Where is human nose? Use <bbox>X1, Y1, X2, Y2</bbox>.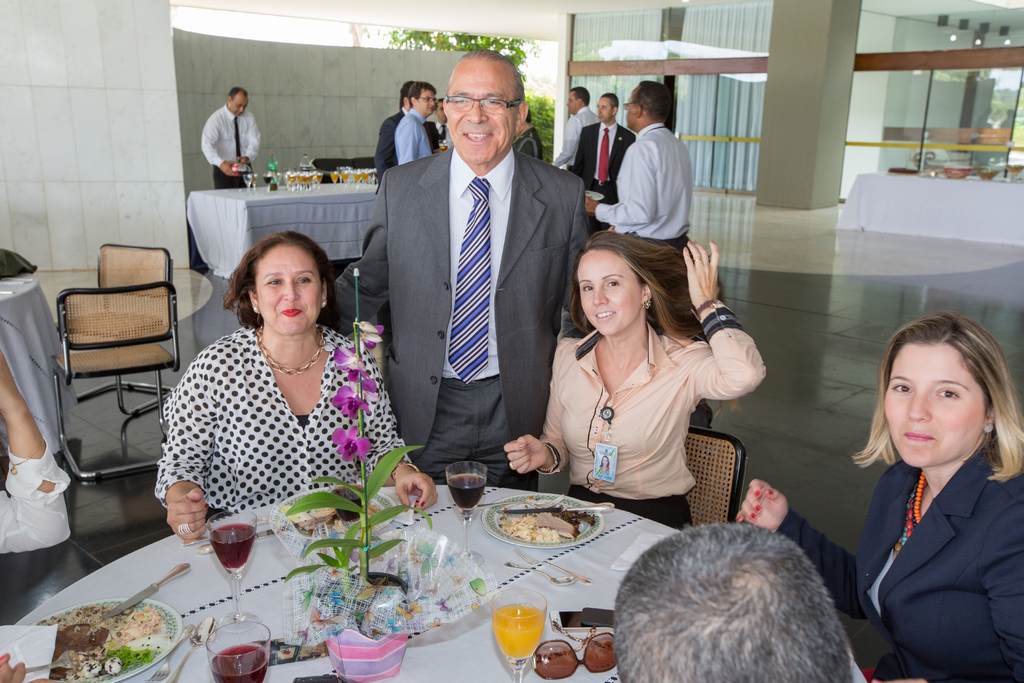
<bbox>463, 95, 484, 126</bbox>.
